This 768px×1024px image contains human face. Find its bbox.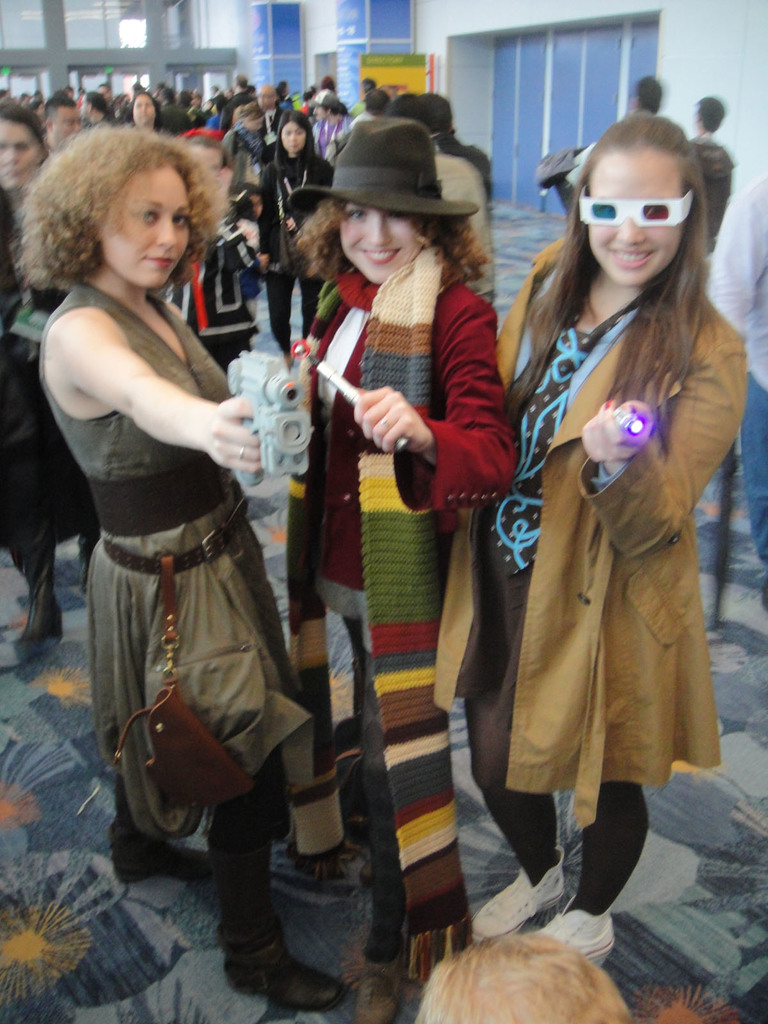
278,124,311,155.
